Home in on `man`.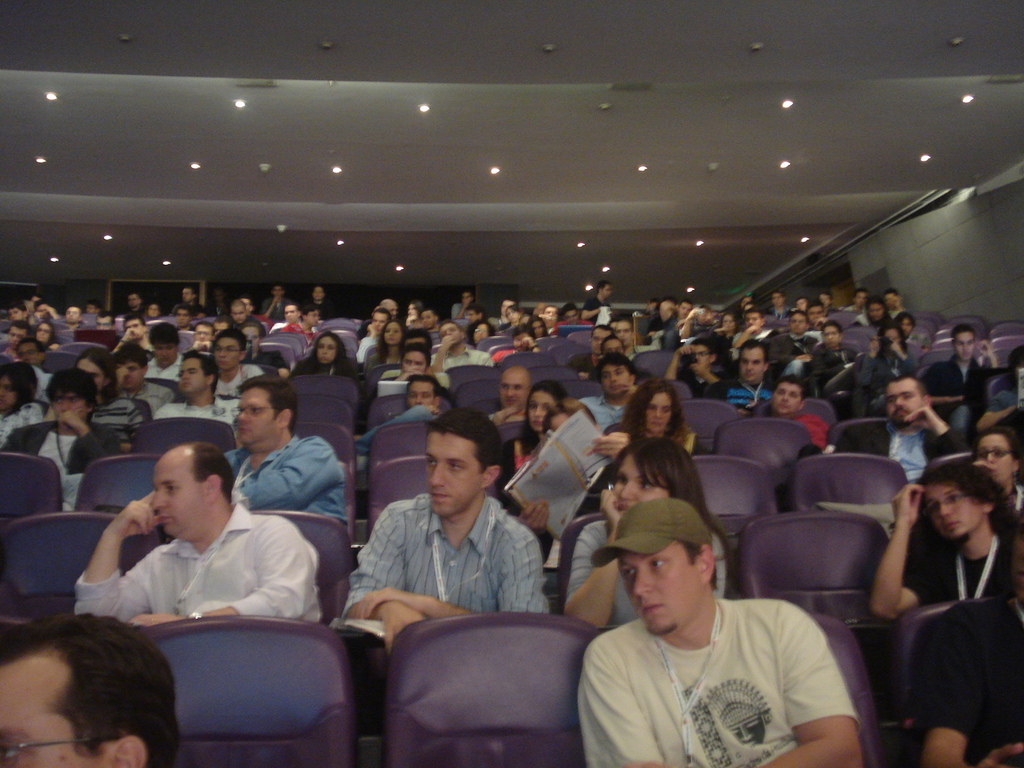
Homed in at 159/348/231/433.
